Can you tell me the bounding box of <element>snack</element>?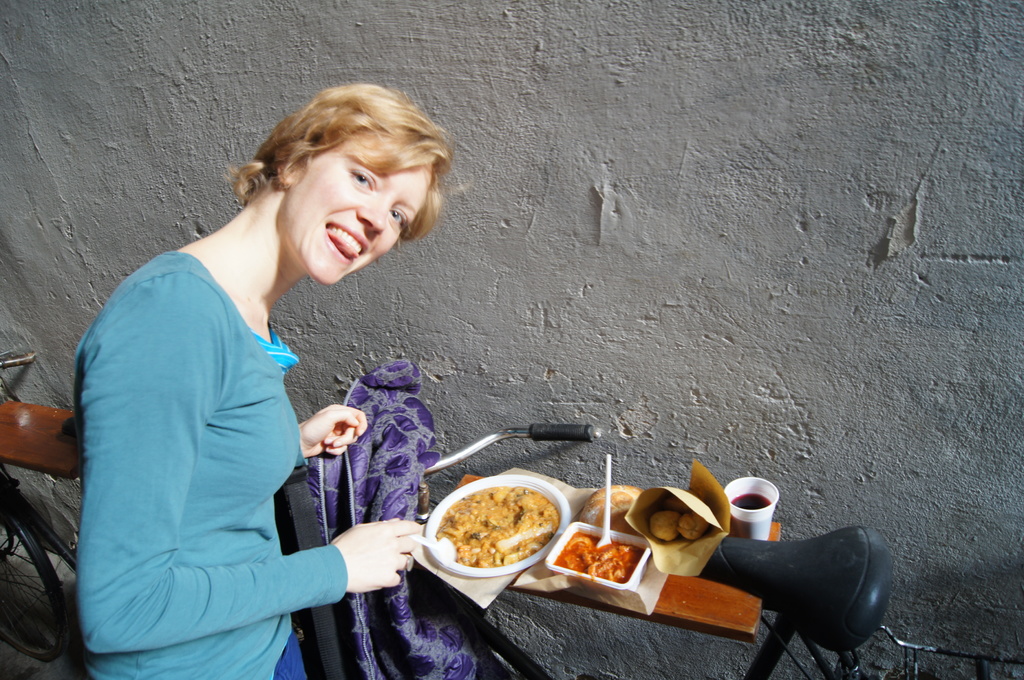
438, 476, 576, 589.
